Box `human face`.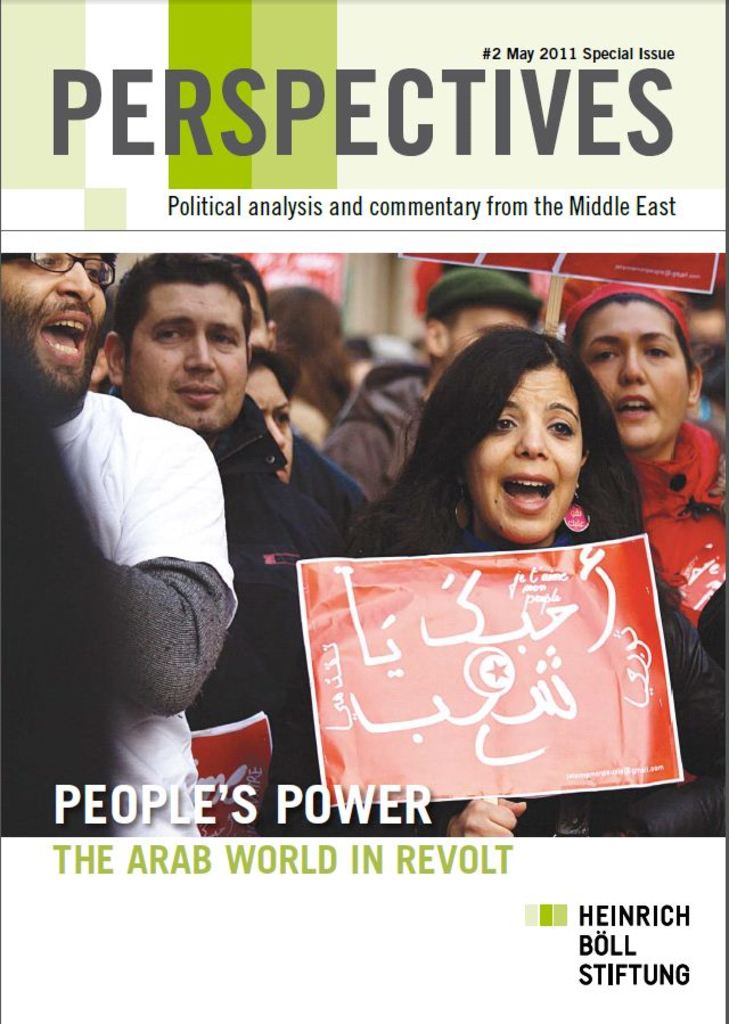
detection(244, 270, 272, 352).
